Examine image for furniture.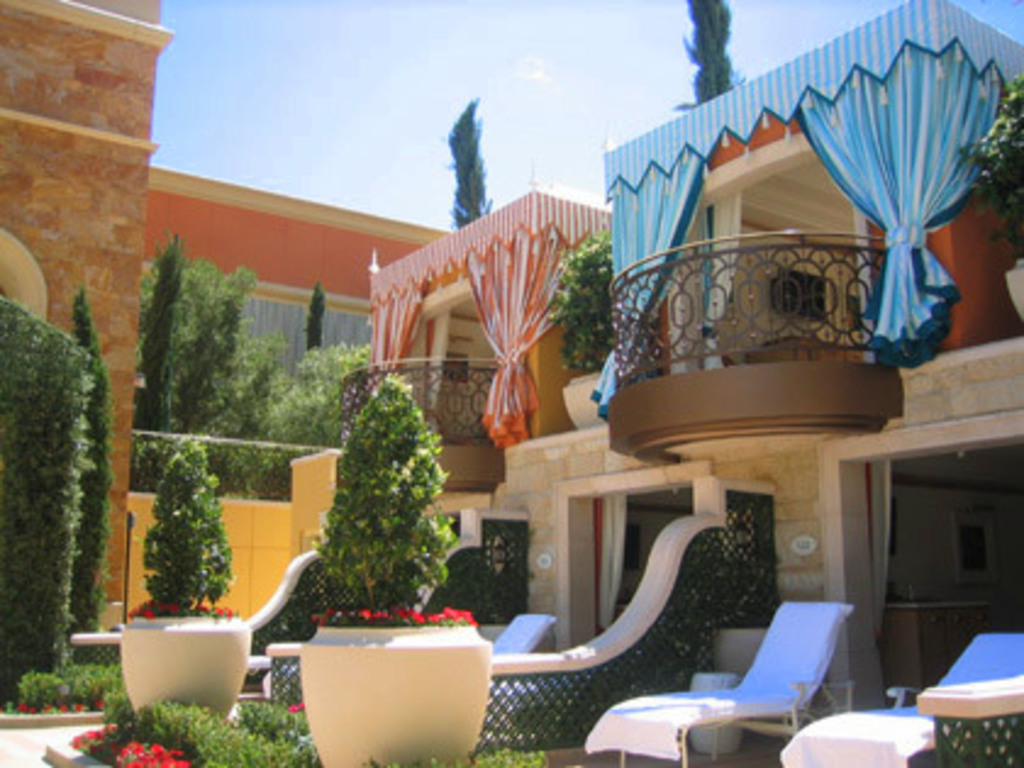
Examination result: BBox(580, 600, 858, 766).
